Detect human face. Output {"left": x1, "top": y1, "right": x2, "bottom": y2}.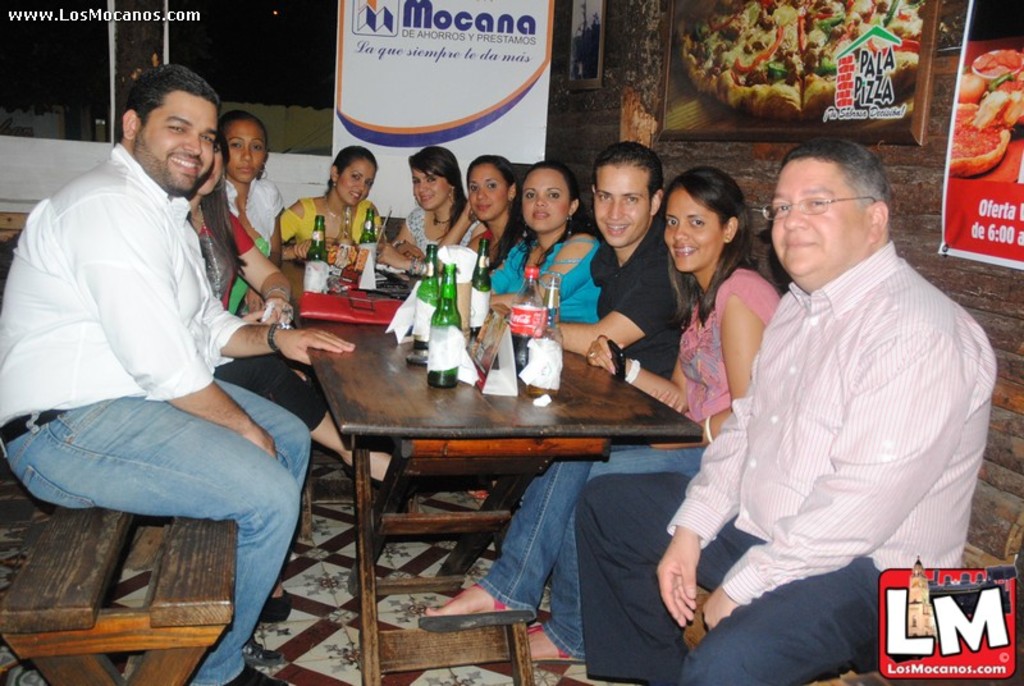
{"left": 662, "top": 183, "right": 722, "bottom": 271}.
